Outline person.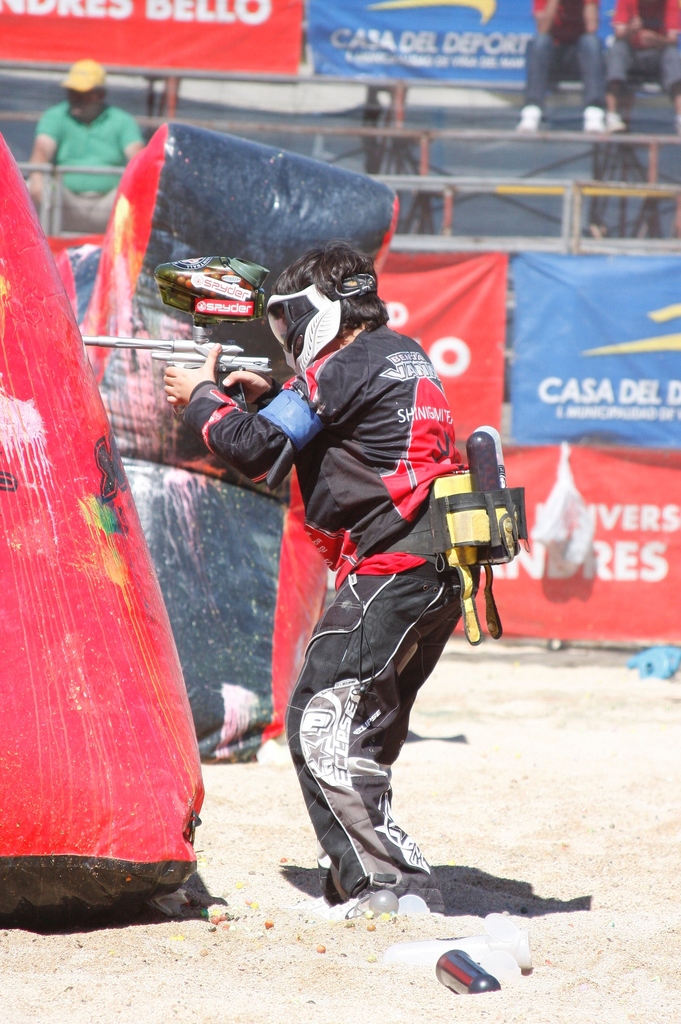
Outline: 517/0/603/131.
